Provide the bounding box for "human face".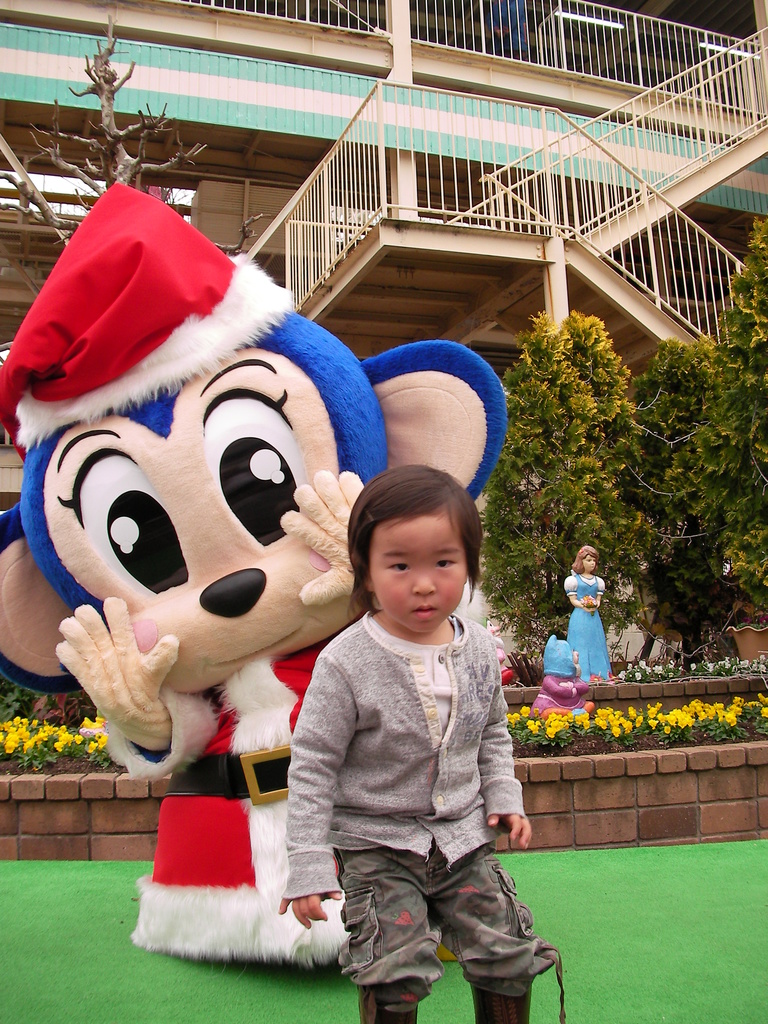
BBox(372, 512, 465, 636).
